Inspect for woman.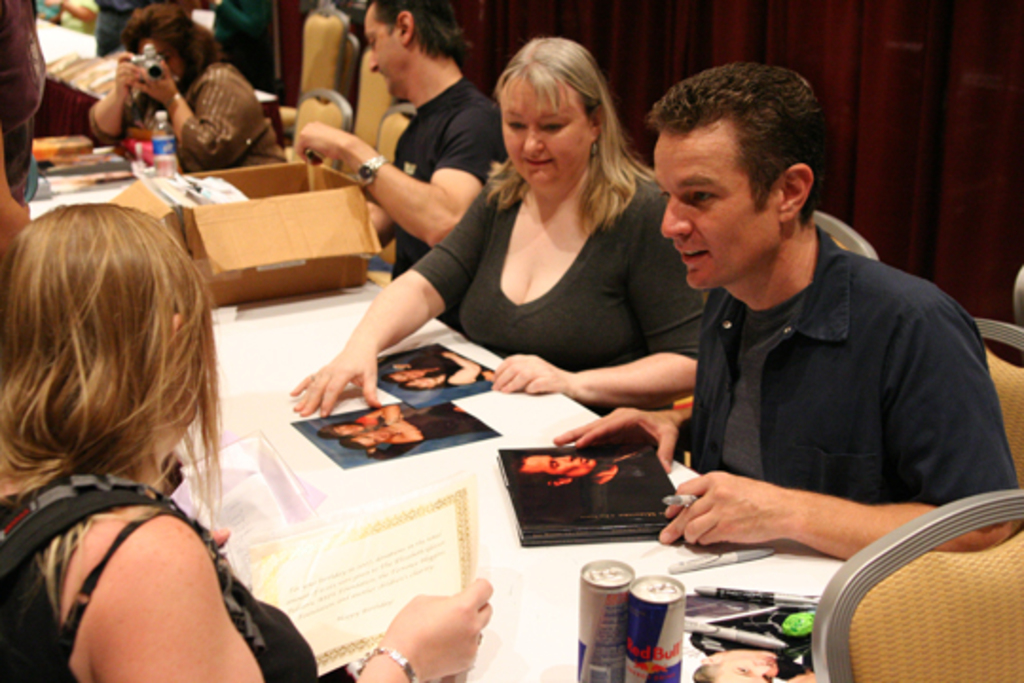
Inspection: (x1=355, y1=51, x2=696, y2=421).
